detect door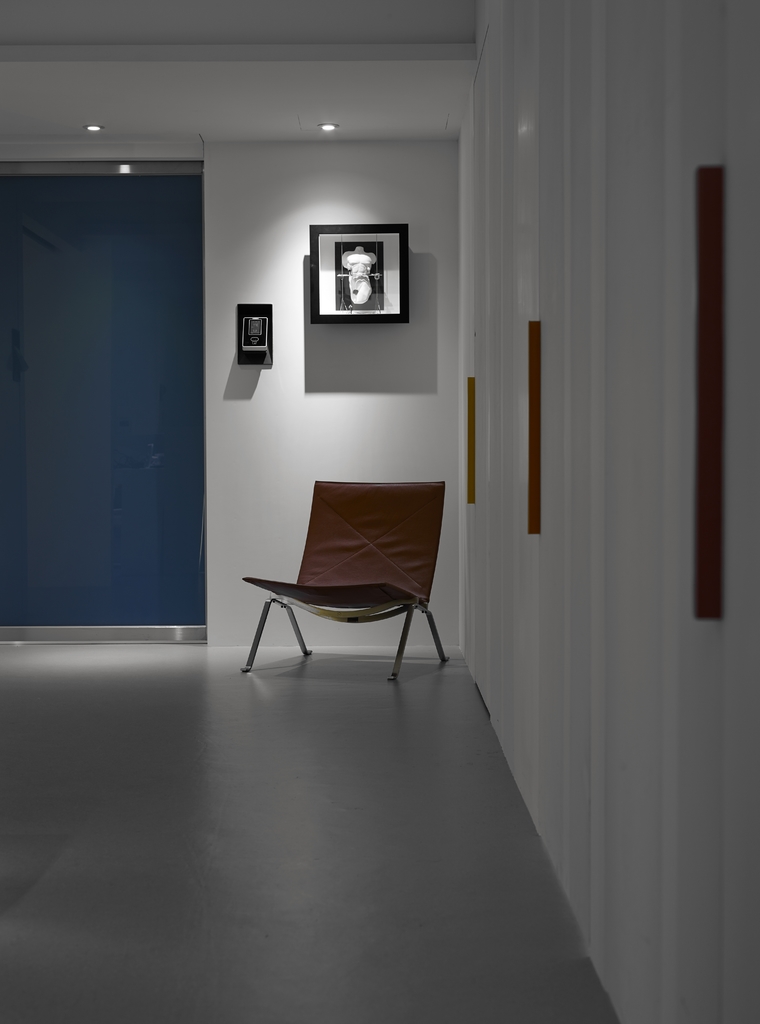
41, 204, 196, 637
